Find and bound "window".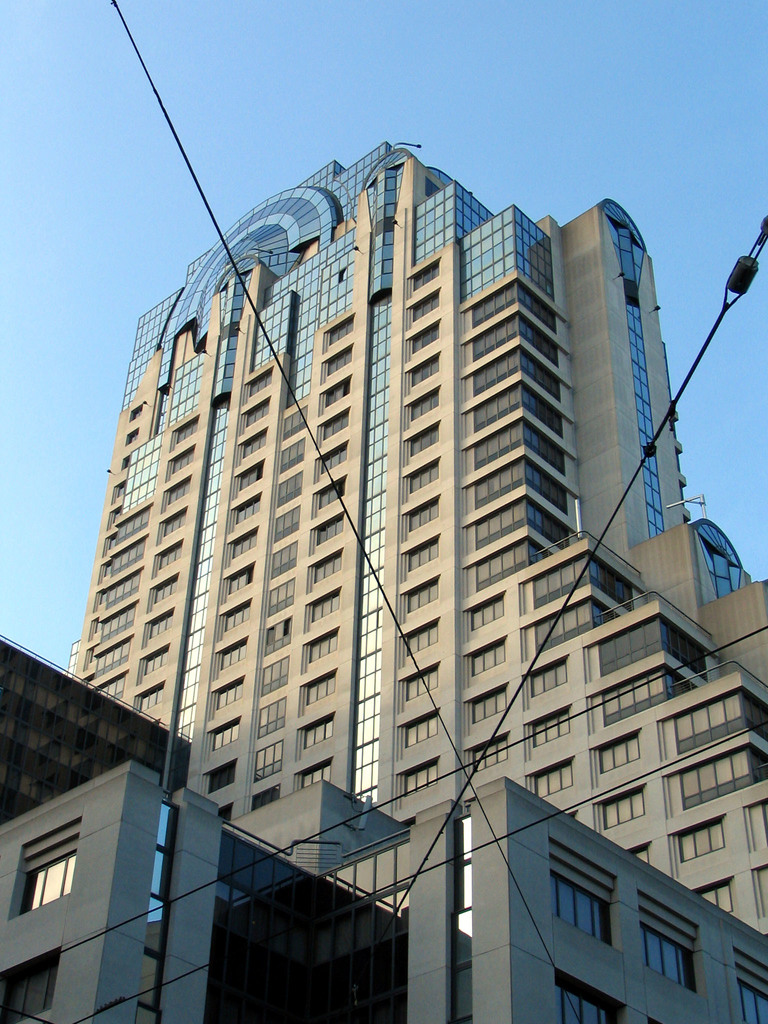
Bound: (105, 570, 138, 611).
